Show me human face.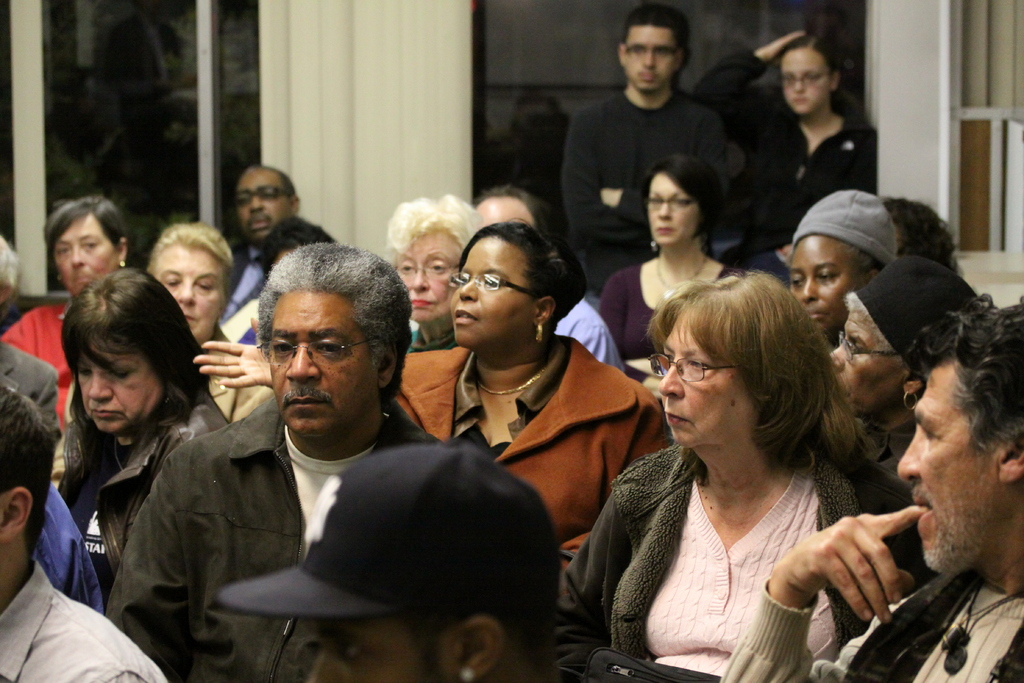
human face is here: 159, 245, 227, 337.
